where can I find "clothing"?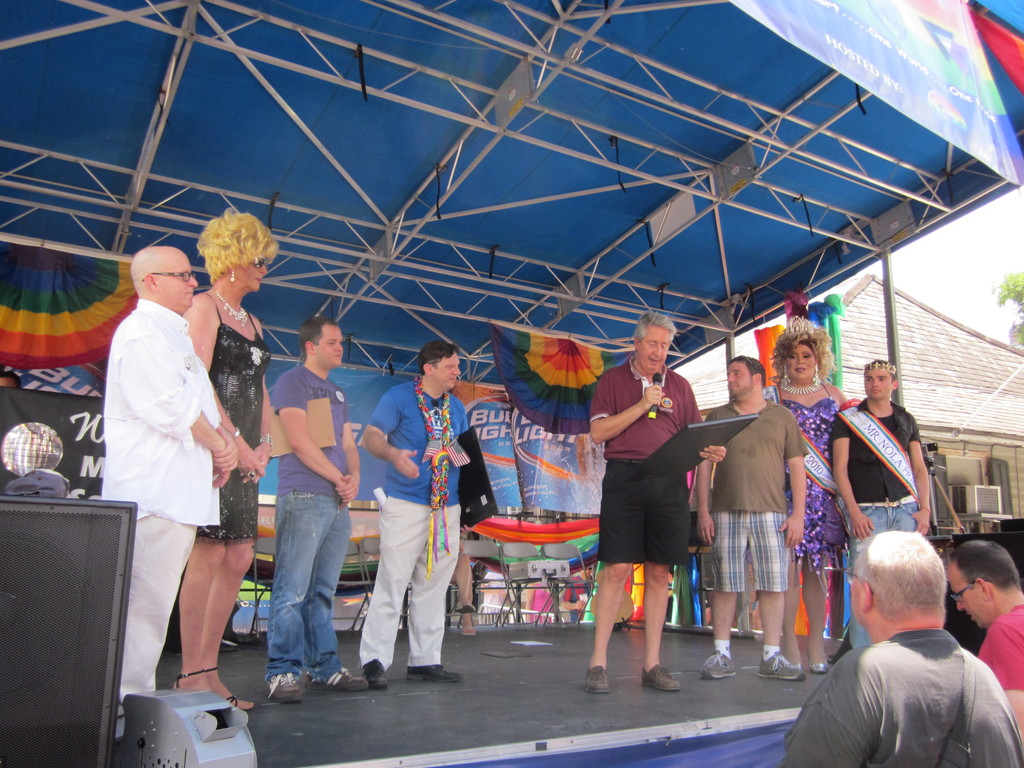
You can find it at box(832, 390, 924, 641).
